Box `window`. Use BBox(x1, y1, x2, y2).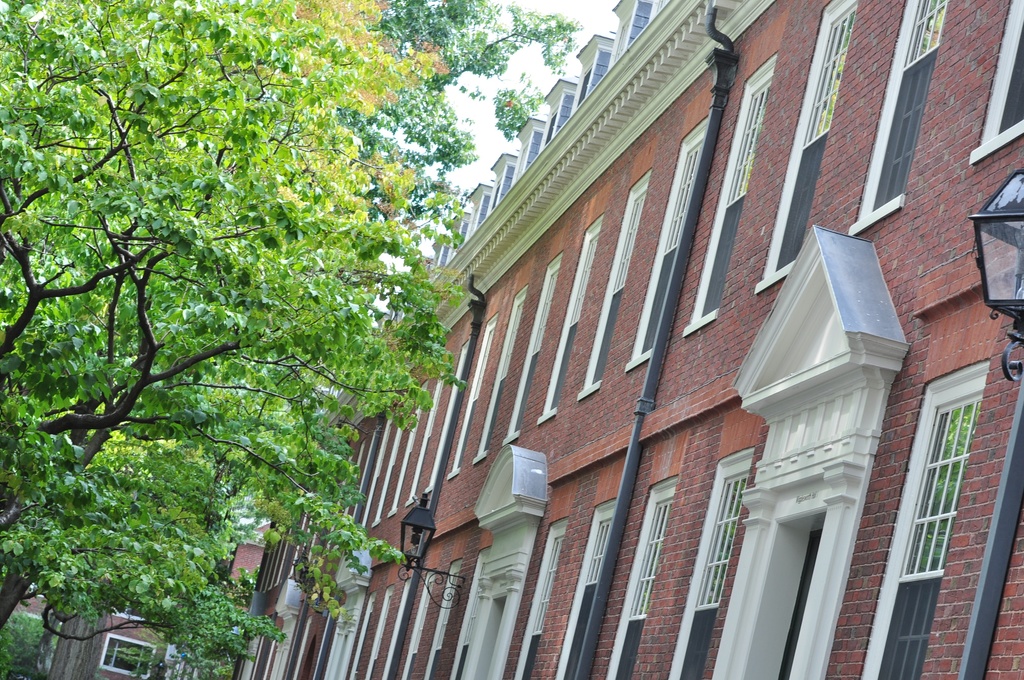
BBox(666, 447, 754, 679).
